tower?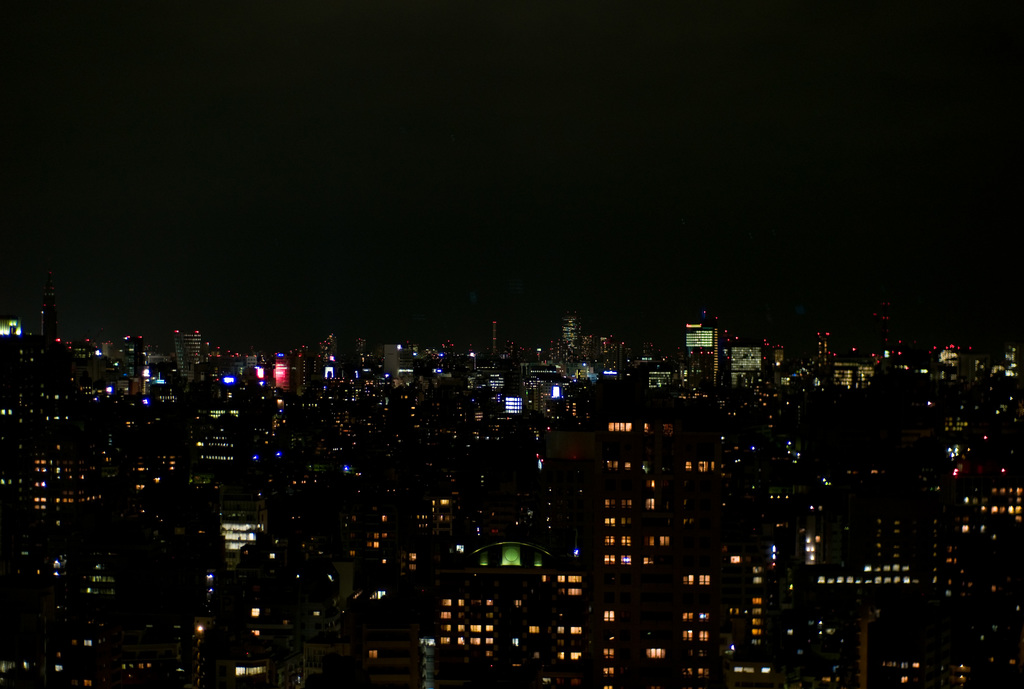
677 311 726 389
